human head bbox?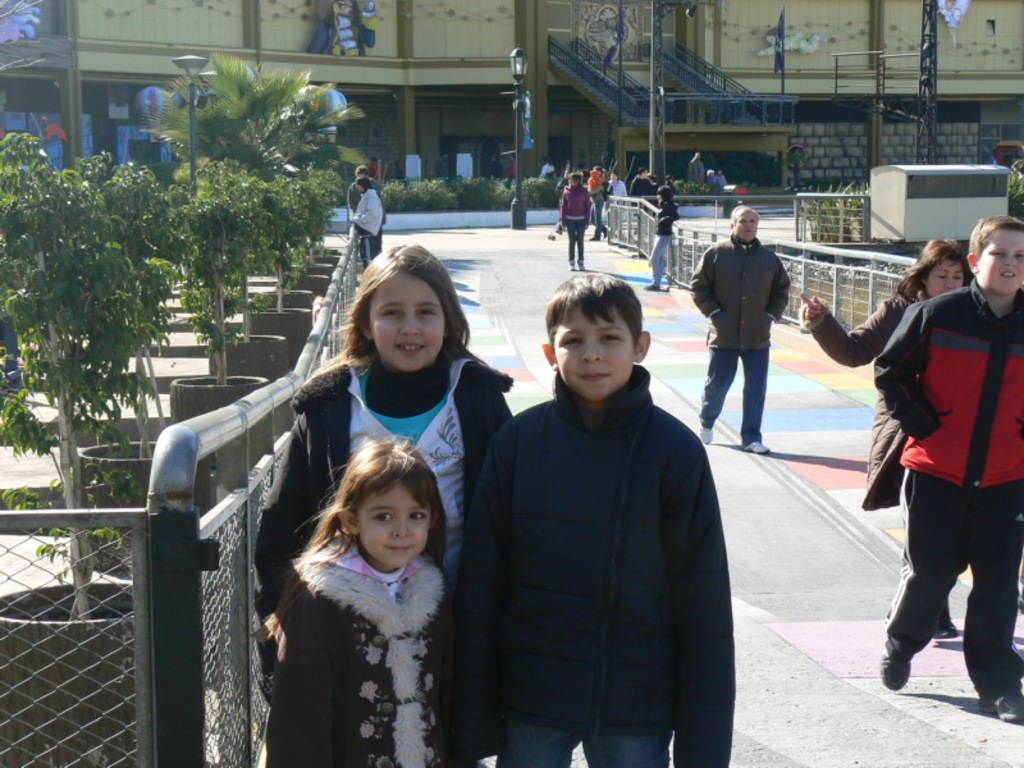
detection(307, 447, 440, 586)
